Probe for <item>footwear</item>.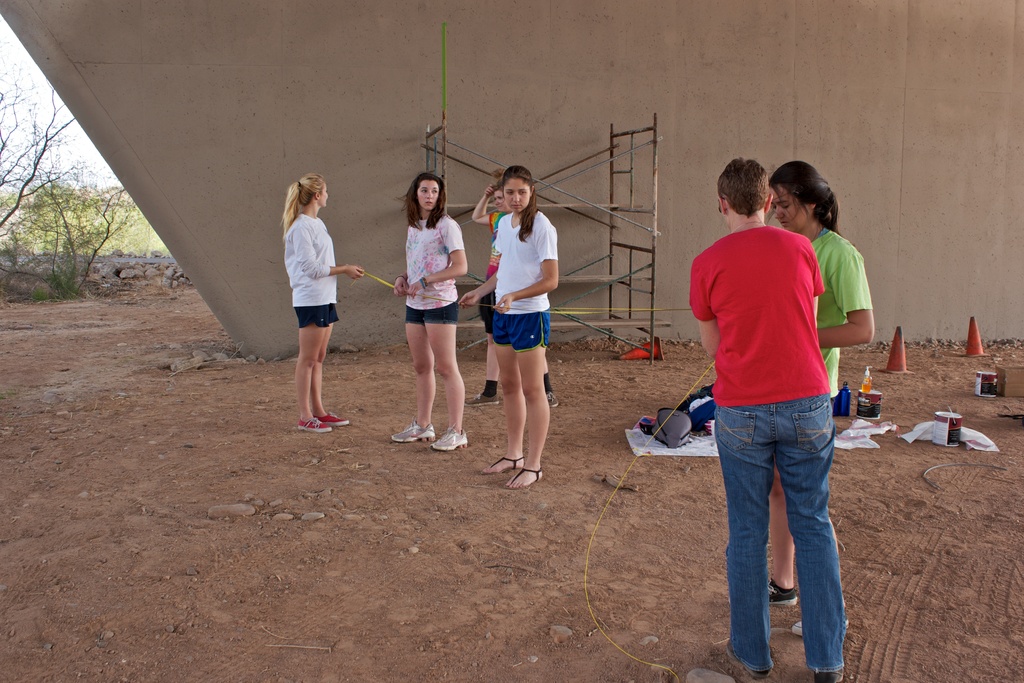
Probe result: {"x1": 460, "y1": 391, "x2": 499, "y2": 403}.
